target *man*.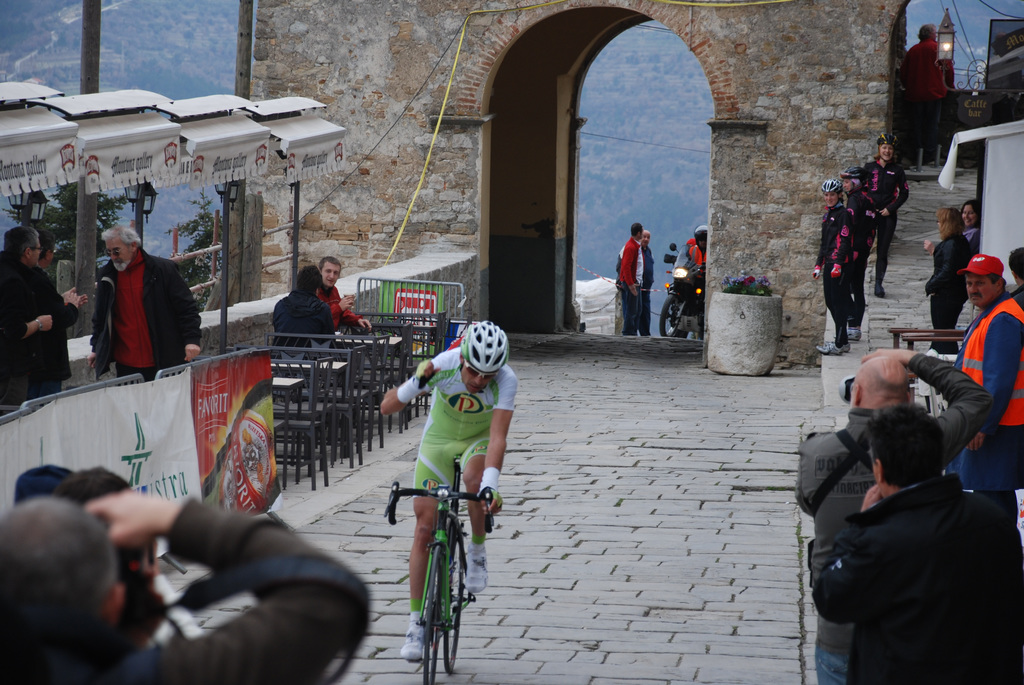
Target region: rect(0, 491, 367, 684).
